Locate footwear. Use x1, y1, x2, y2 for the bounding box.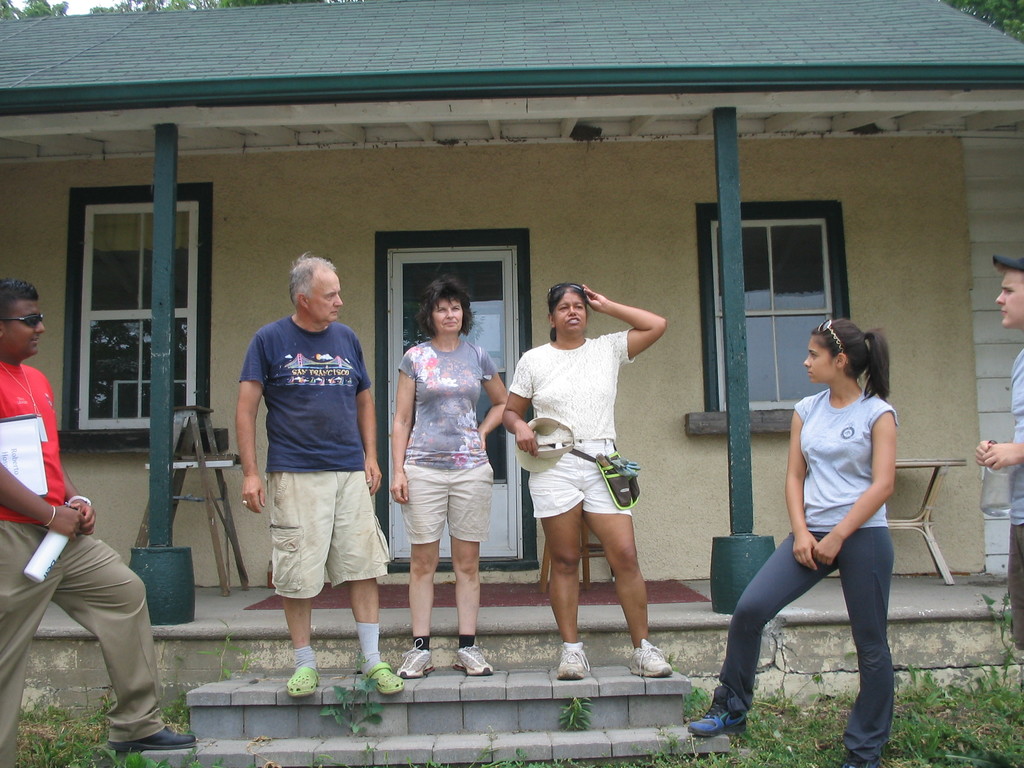
840, 751, 883, 767.
